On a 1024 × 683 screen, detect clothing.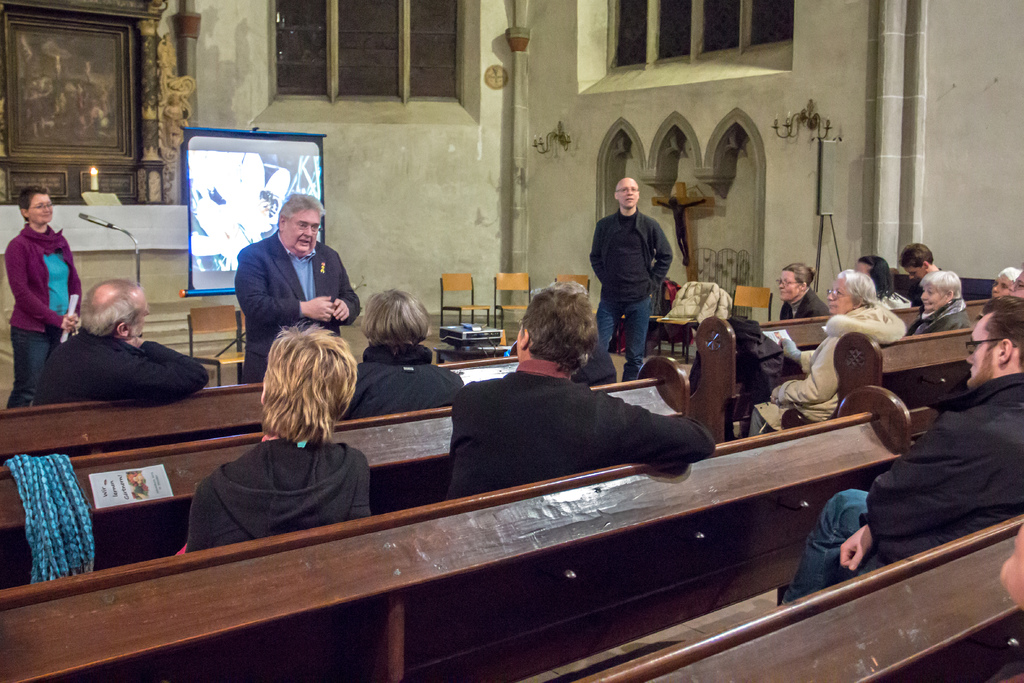
locate(28, 329, 211, 404).
